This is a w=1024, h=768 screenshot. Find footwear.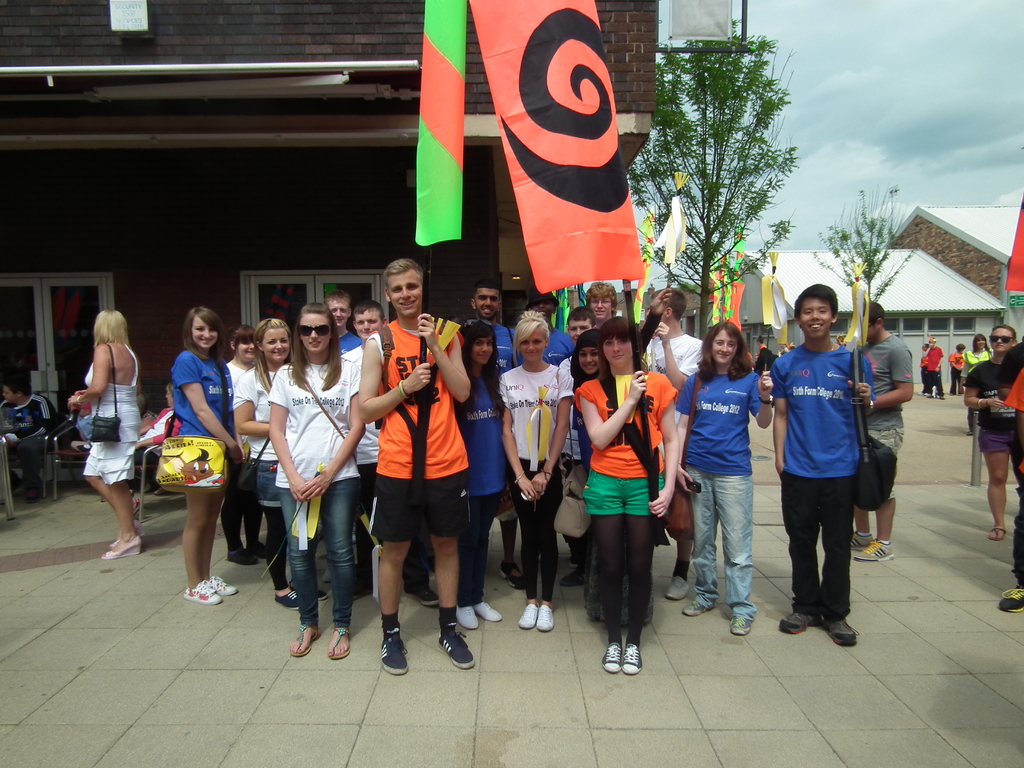
Bounding box: detection(324, 622, 349, 660).
